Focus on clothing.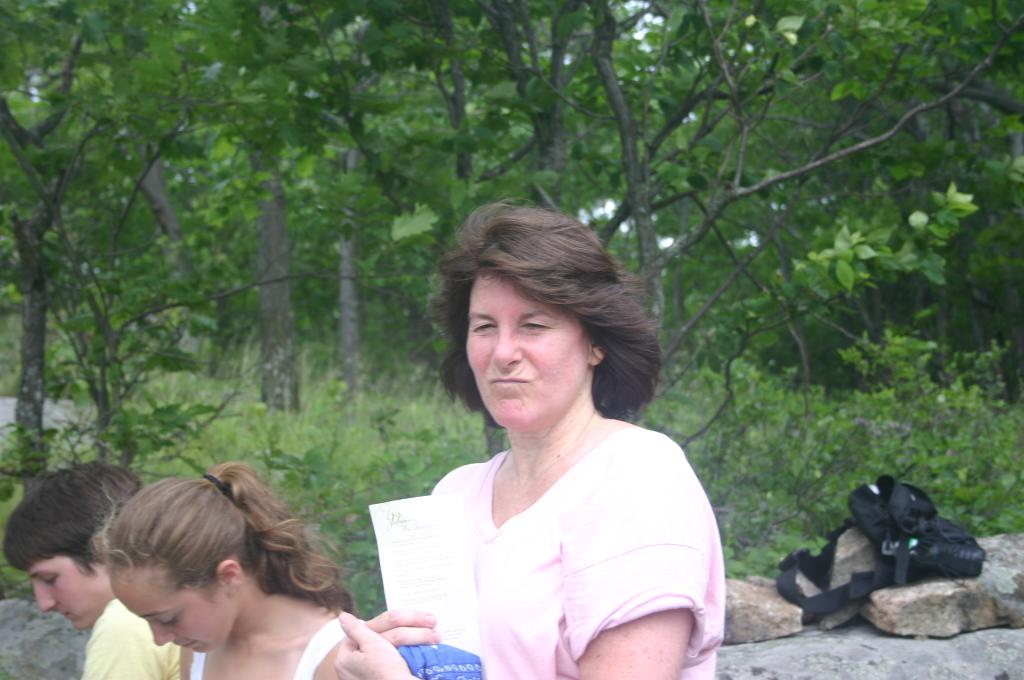
Focused at Rect(426, 426, 735, 679).
